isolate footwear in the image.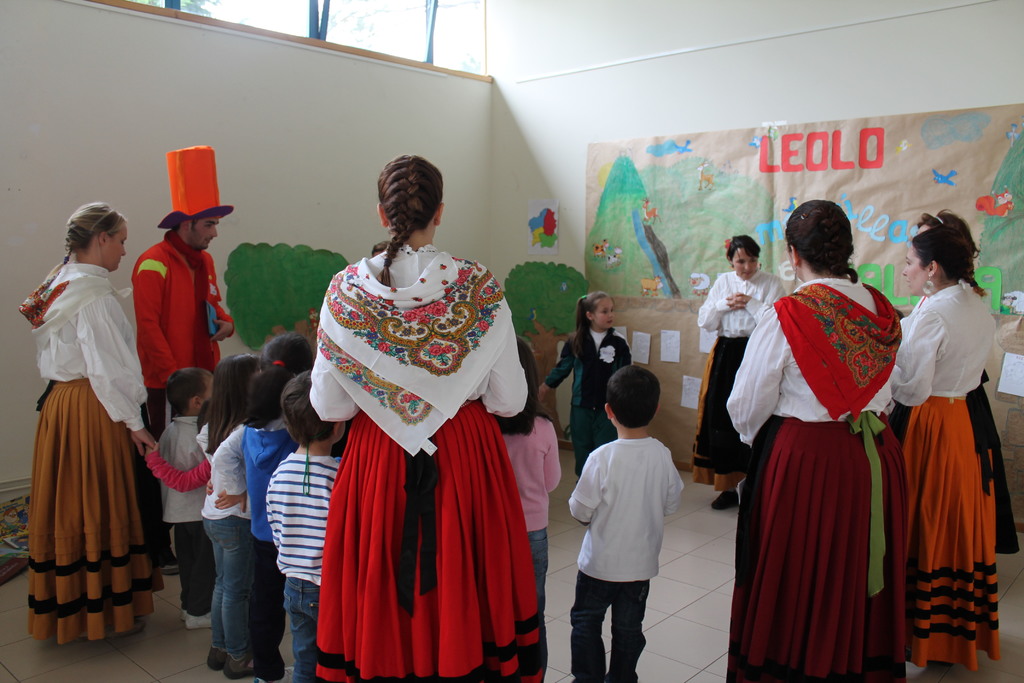
Isolated region: [left=179, top=608, right=212, bottom=629].
